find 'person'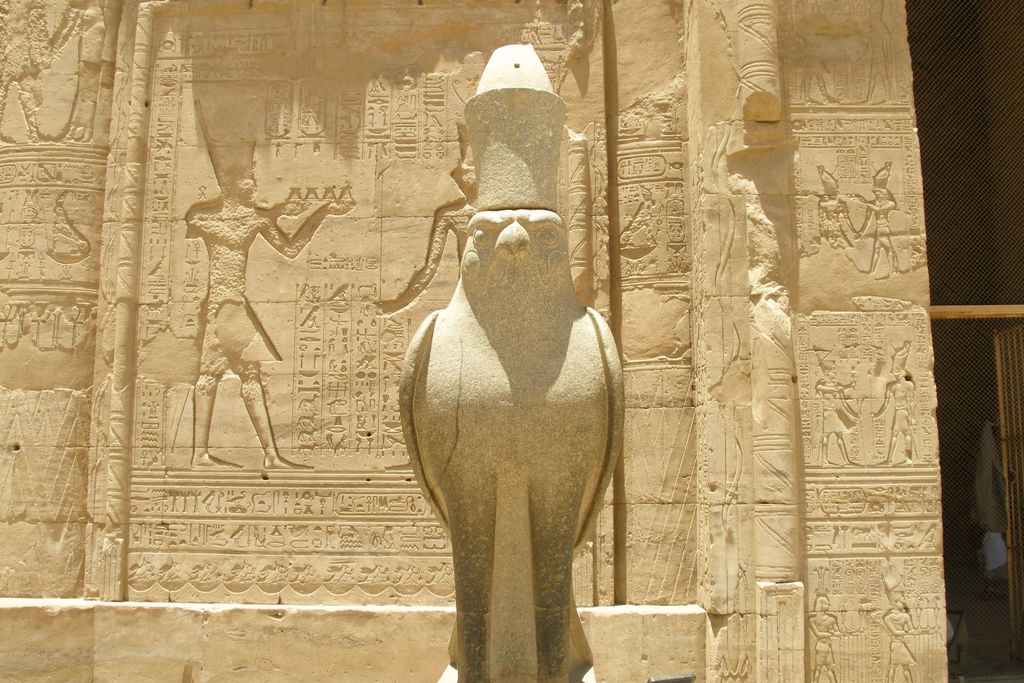
l=380, t=135, r=478, b=314
